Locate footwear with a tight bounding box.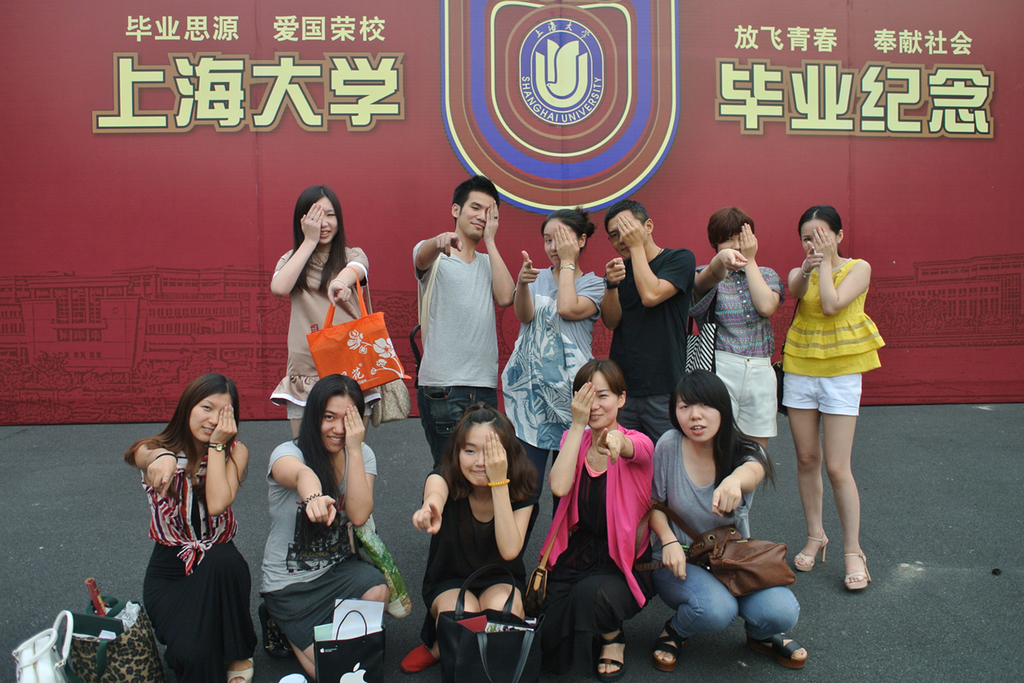
BBox(403, 645, 437, 671).
